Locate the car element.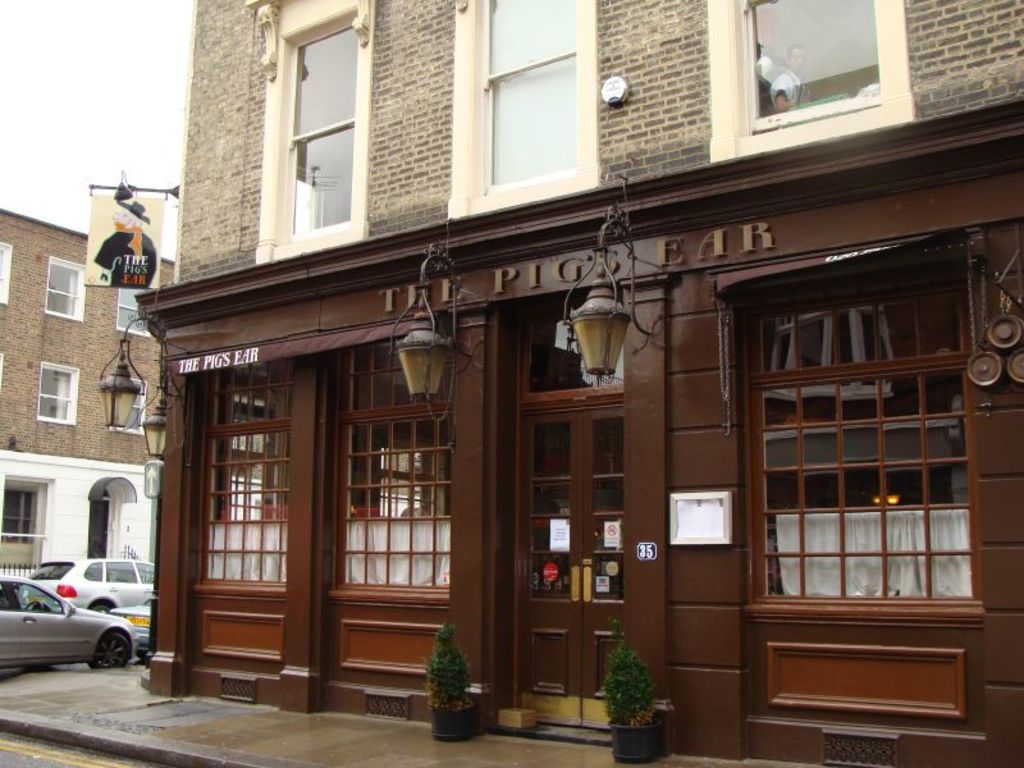
Element bbox: bbox=[116, 596, 150, 659].
